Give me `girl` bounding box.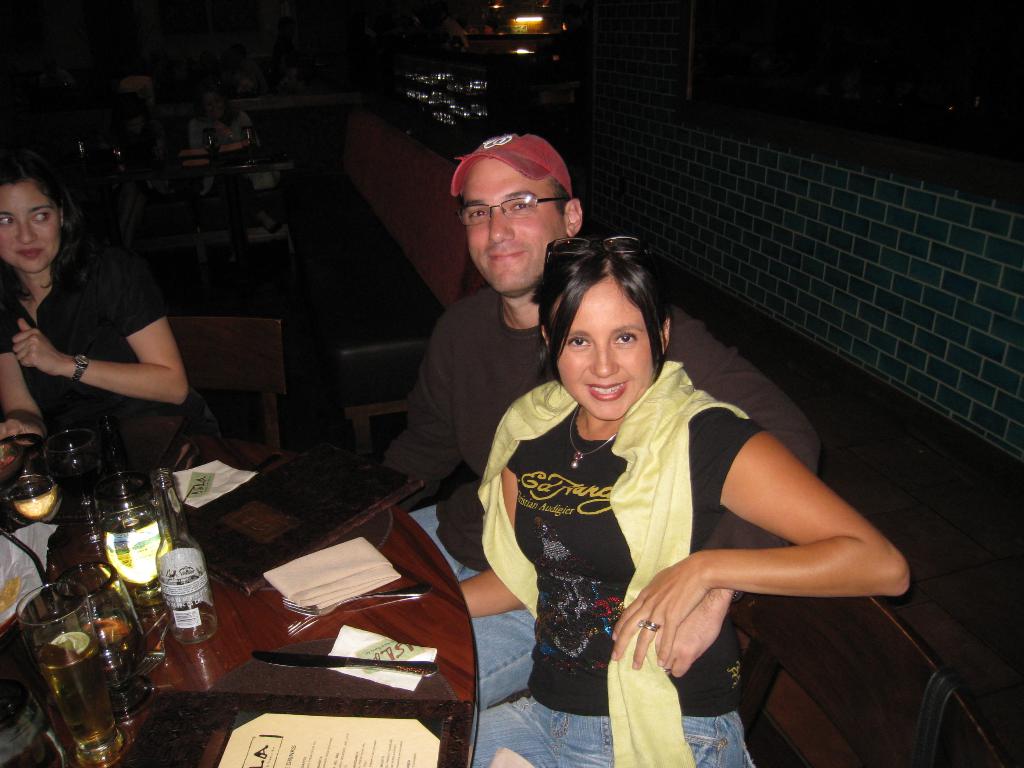
(457,239,911,767).
